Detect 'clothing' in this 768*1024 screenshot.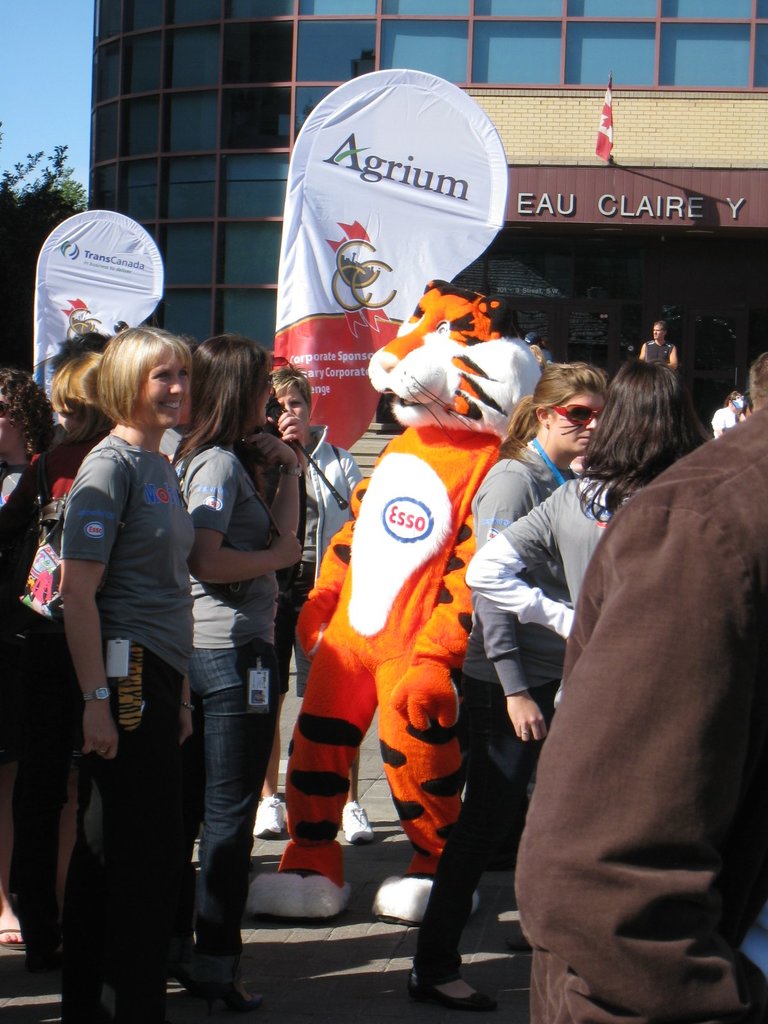
Detection: bbox=[41, 376, 204, 951].
